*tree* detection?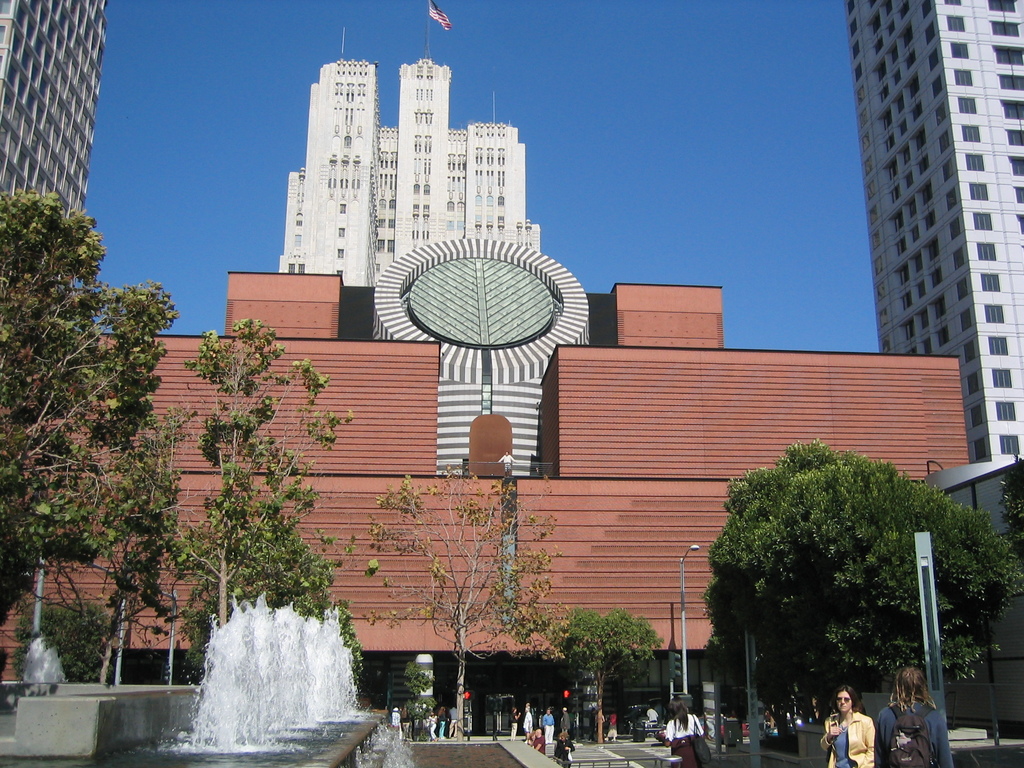
detection(703, 440, 1012, 739)
